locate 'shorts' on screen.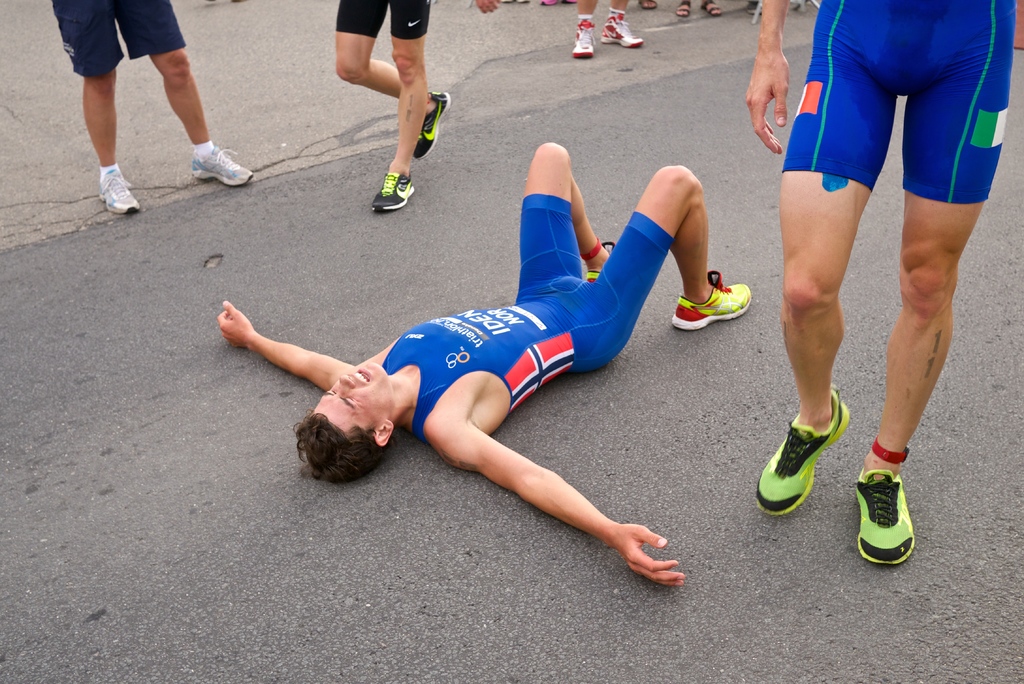
On screen at (781, 0, 1016, 204).
